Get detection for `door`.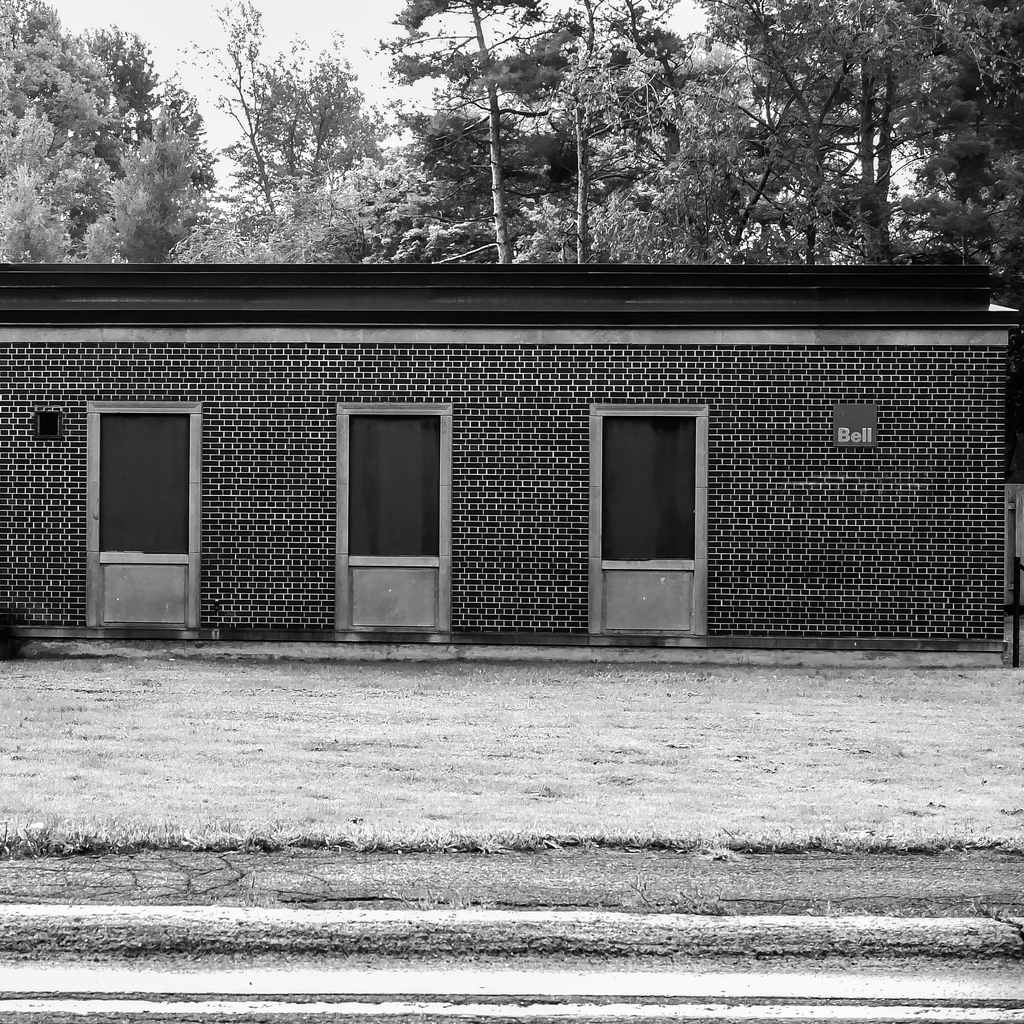
Detection: x1=95, y1=406, x2=198, y2=618.
